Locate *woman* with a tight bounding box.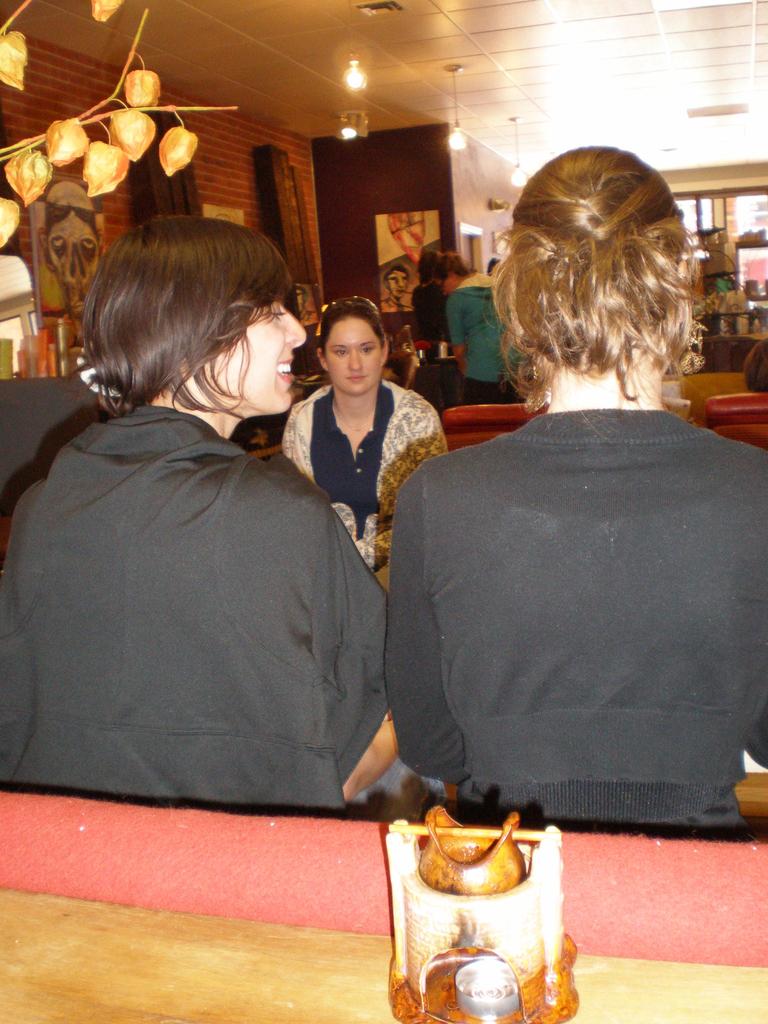
{"x1": 278, "y1": 300, "x2": 450, "y2": 574}.
